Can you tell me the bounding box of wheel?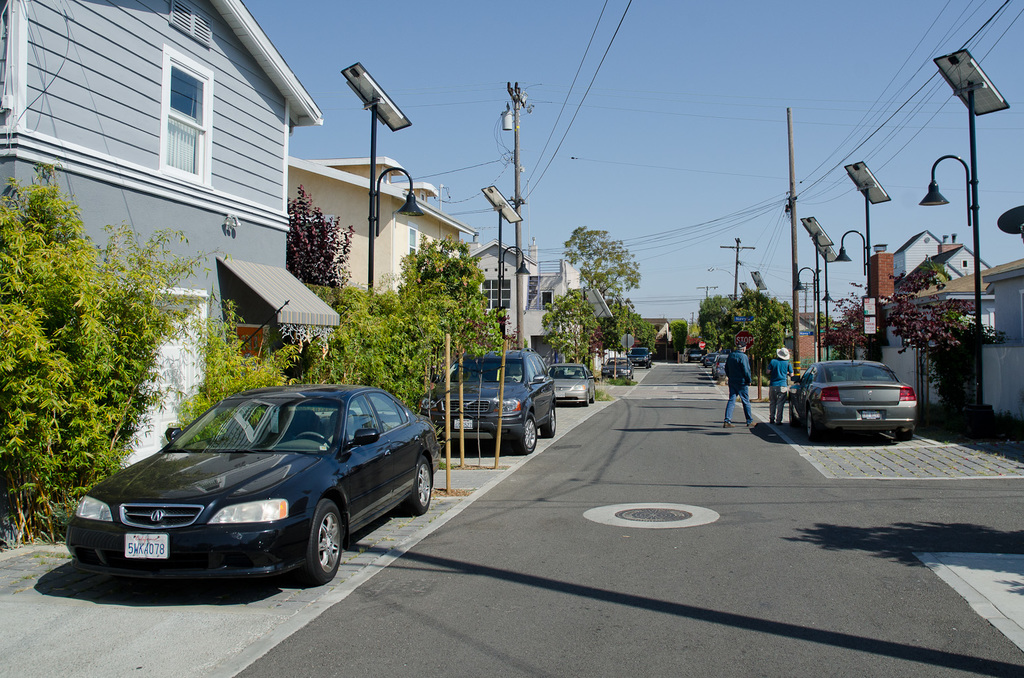
<region>514, 411, 537, 456</region>.
